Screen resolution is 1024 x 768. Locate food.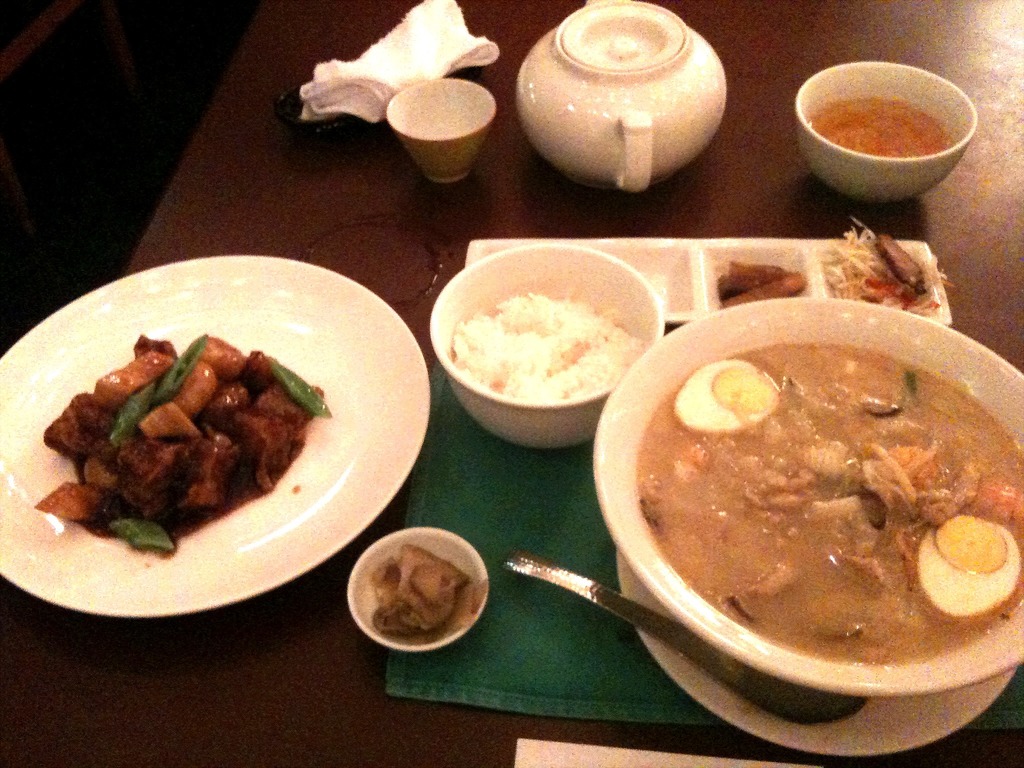
<region>803, 93, 958, 159</region>.
